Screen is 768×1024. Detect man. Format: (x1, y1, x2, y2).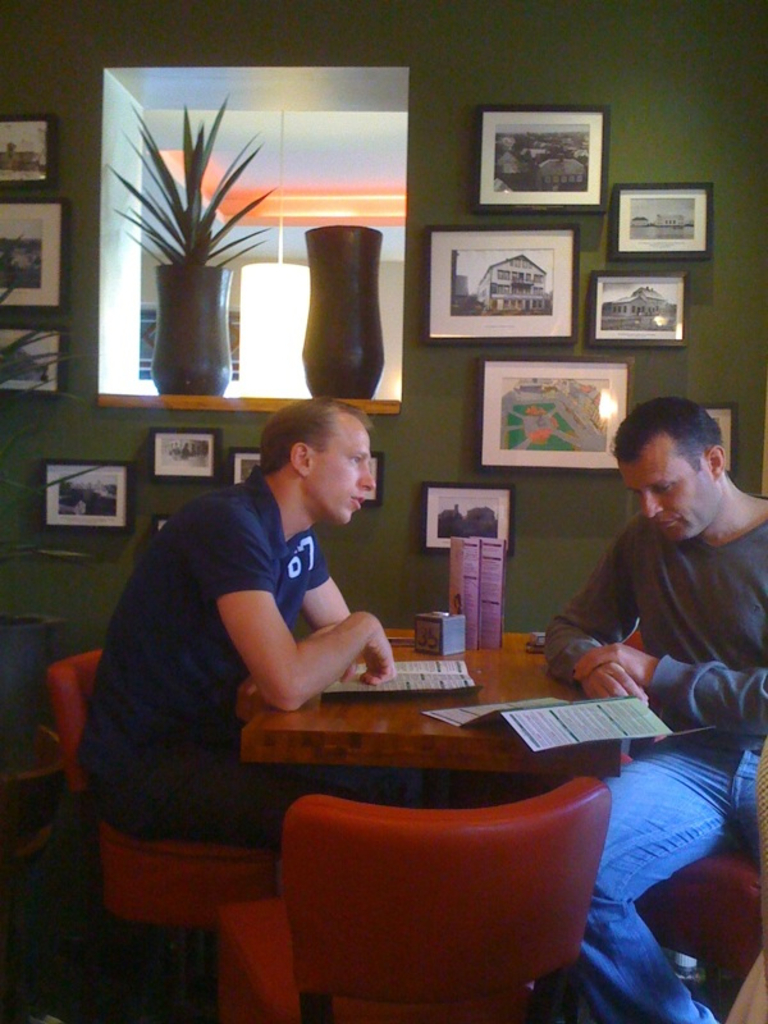
(92, 380, 434, 941).
